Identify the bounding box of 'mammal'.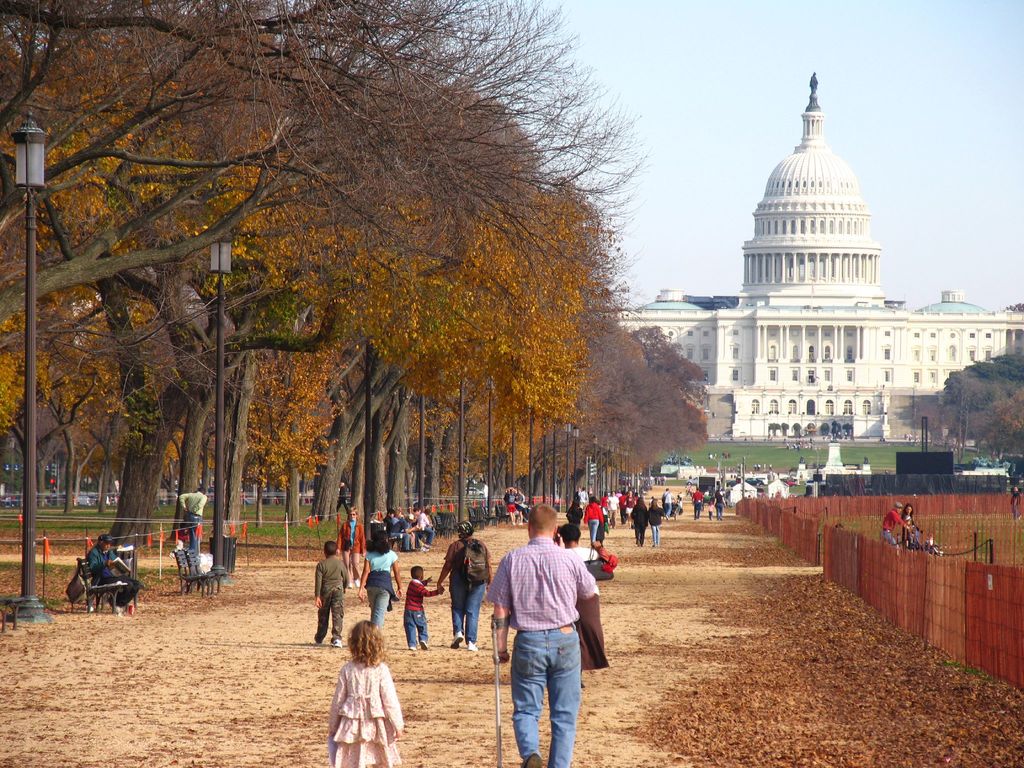
502, 489, 516, 521.
